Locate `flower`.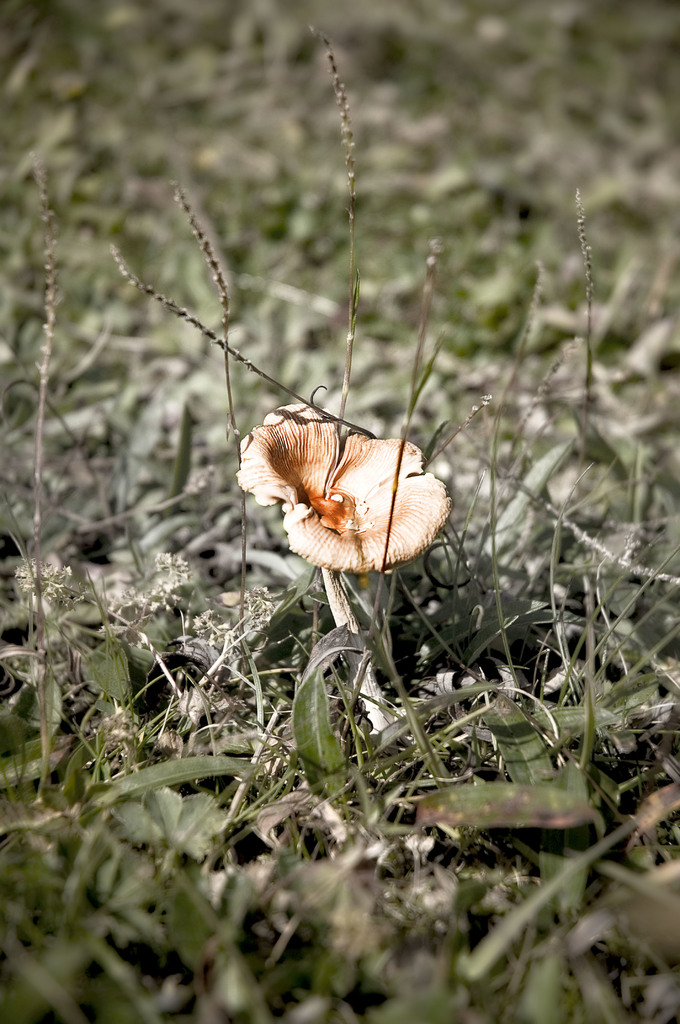
Bounding box: bbox=[224, 397, 457, 583].
